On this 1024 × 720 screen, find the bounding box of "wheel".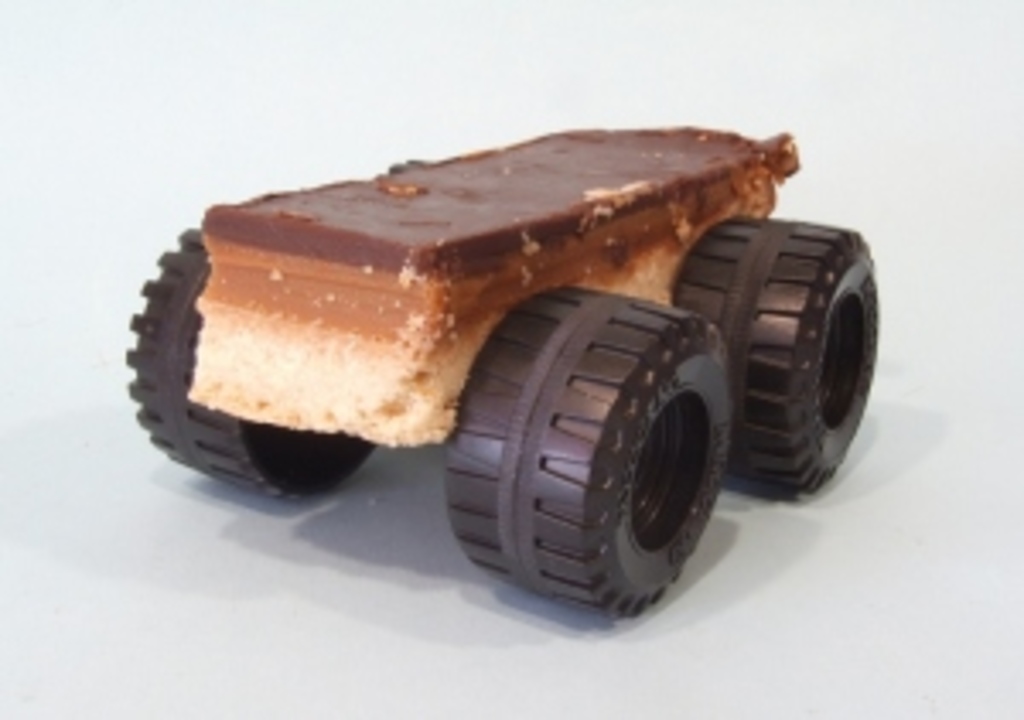
Bounding box: rect(126, 215, 386, 505).
